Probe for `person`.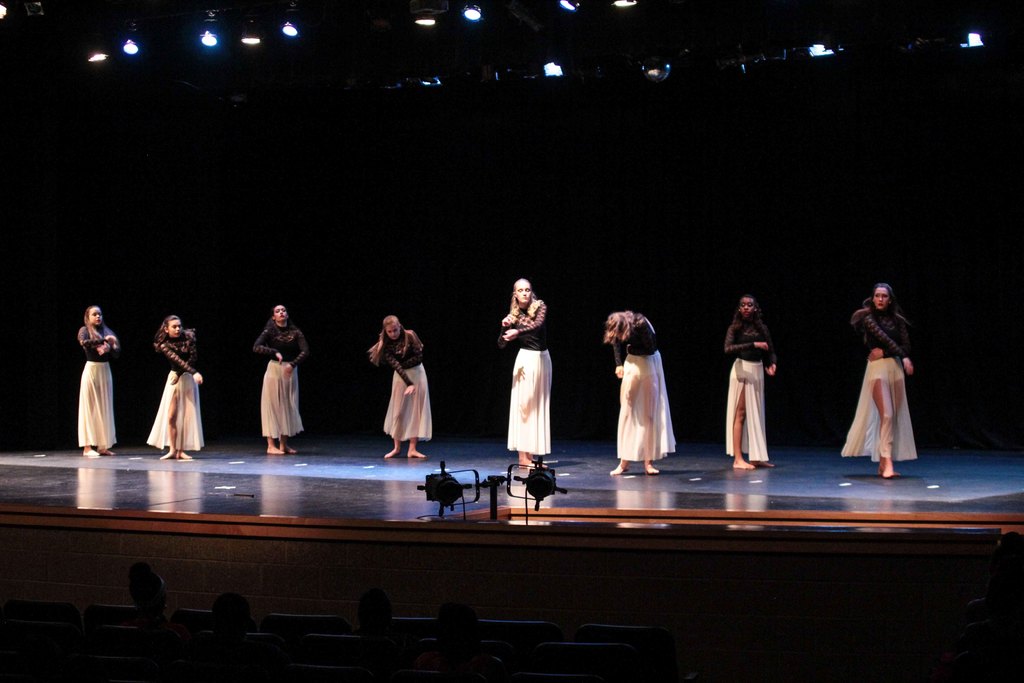
Probe result: pyautogui.locateOnScreen(74, 302, 116, 464).
